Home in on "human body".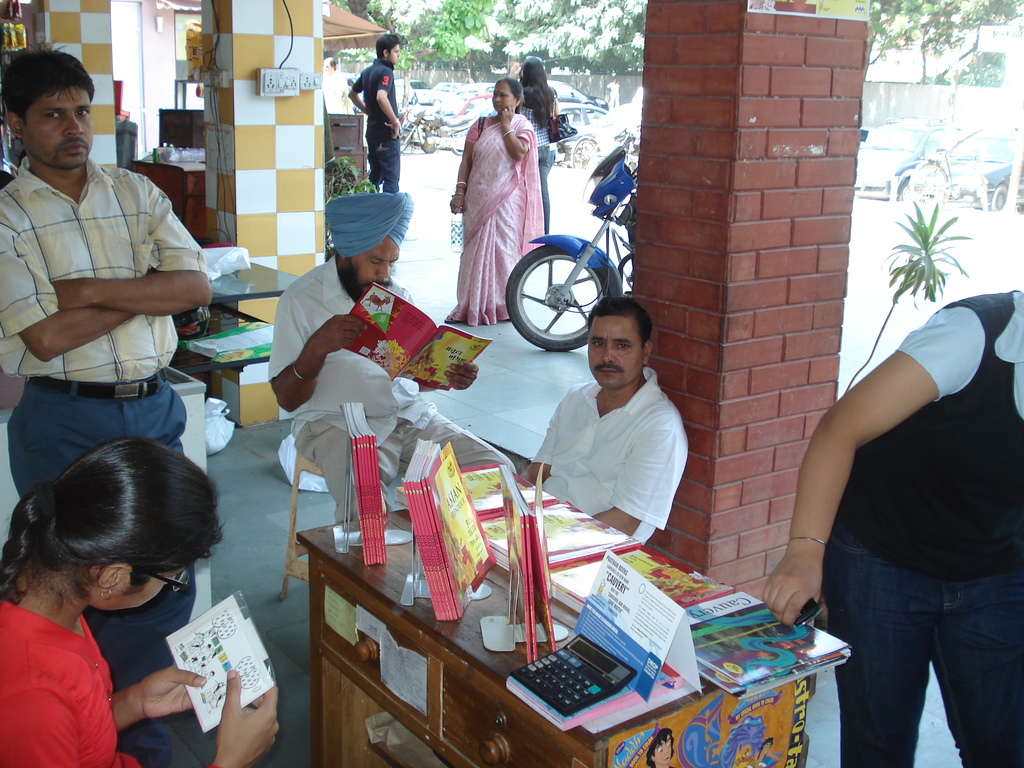
Homed in at Rect(443, 77, 547, 332).
